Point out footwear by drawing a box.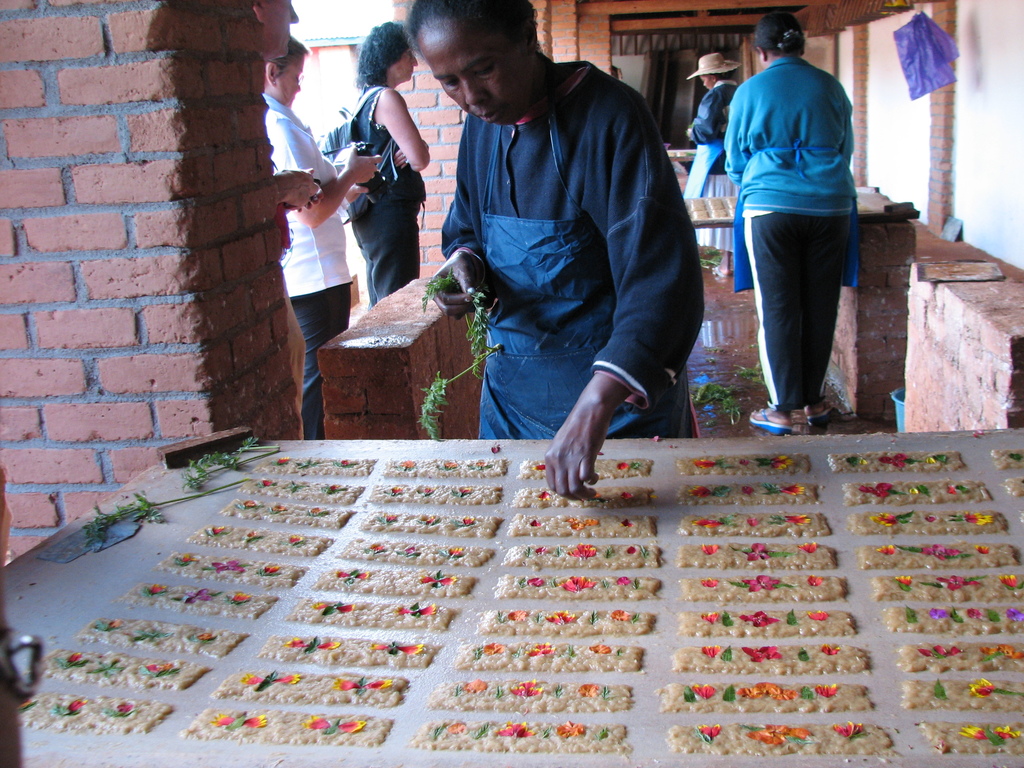
749, 406, 794, 436.
